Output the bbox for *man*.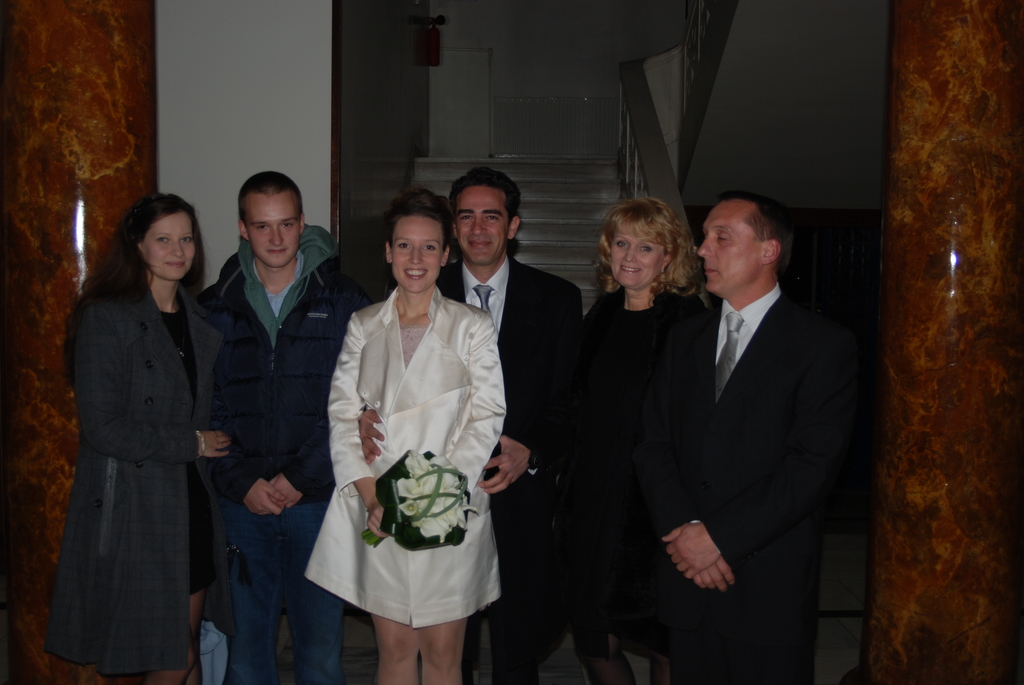
x1=390 y1=169 x2=593 y2=684.
